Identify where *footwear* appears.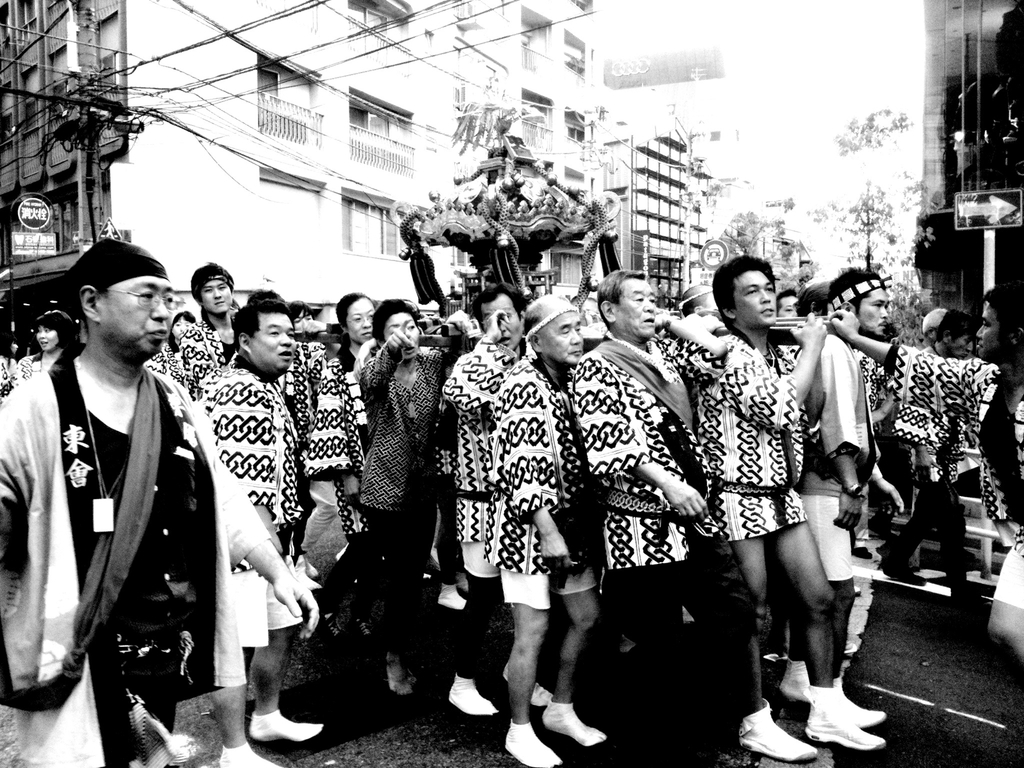
Appears at bbox=(498, 668, 554, 704).
